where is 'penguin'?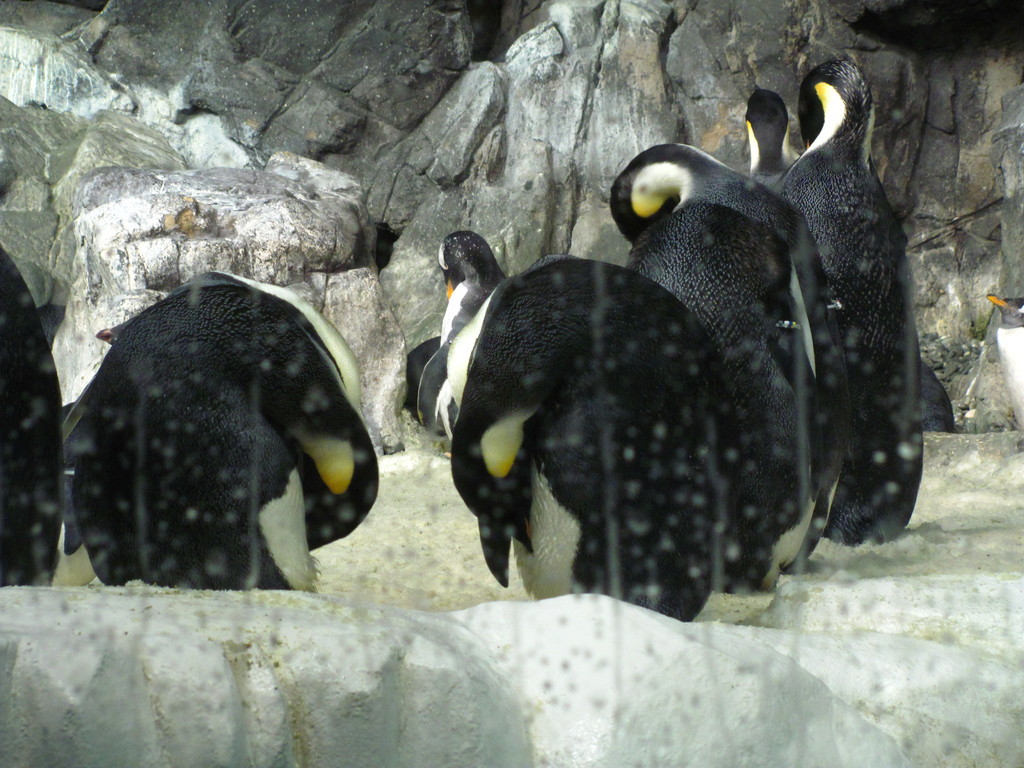
select_region(413, 230, 508, 433).
